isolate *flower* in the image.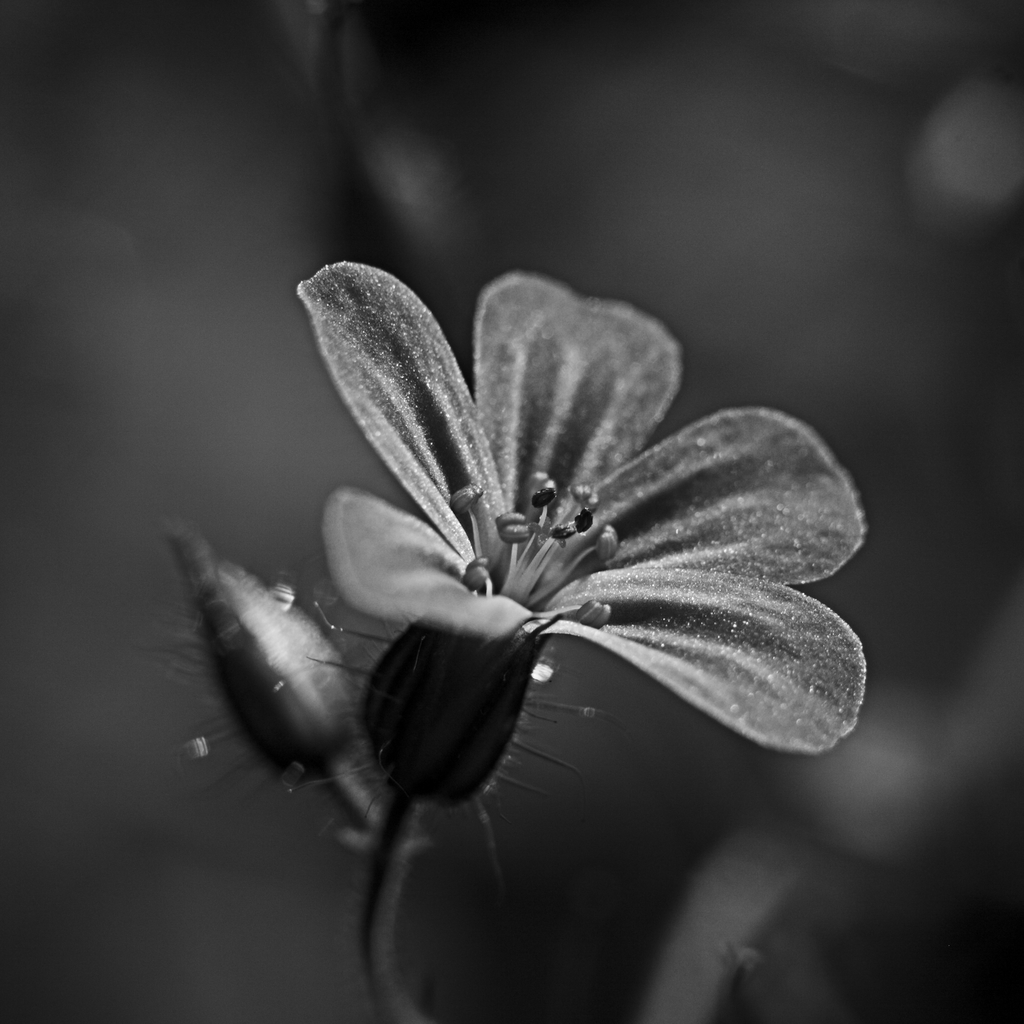
Isolated region: locate(312, 263, 886, 833).
